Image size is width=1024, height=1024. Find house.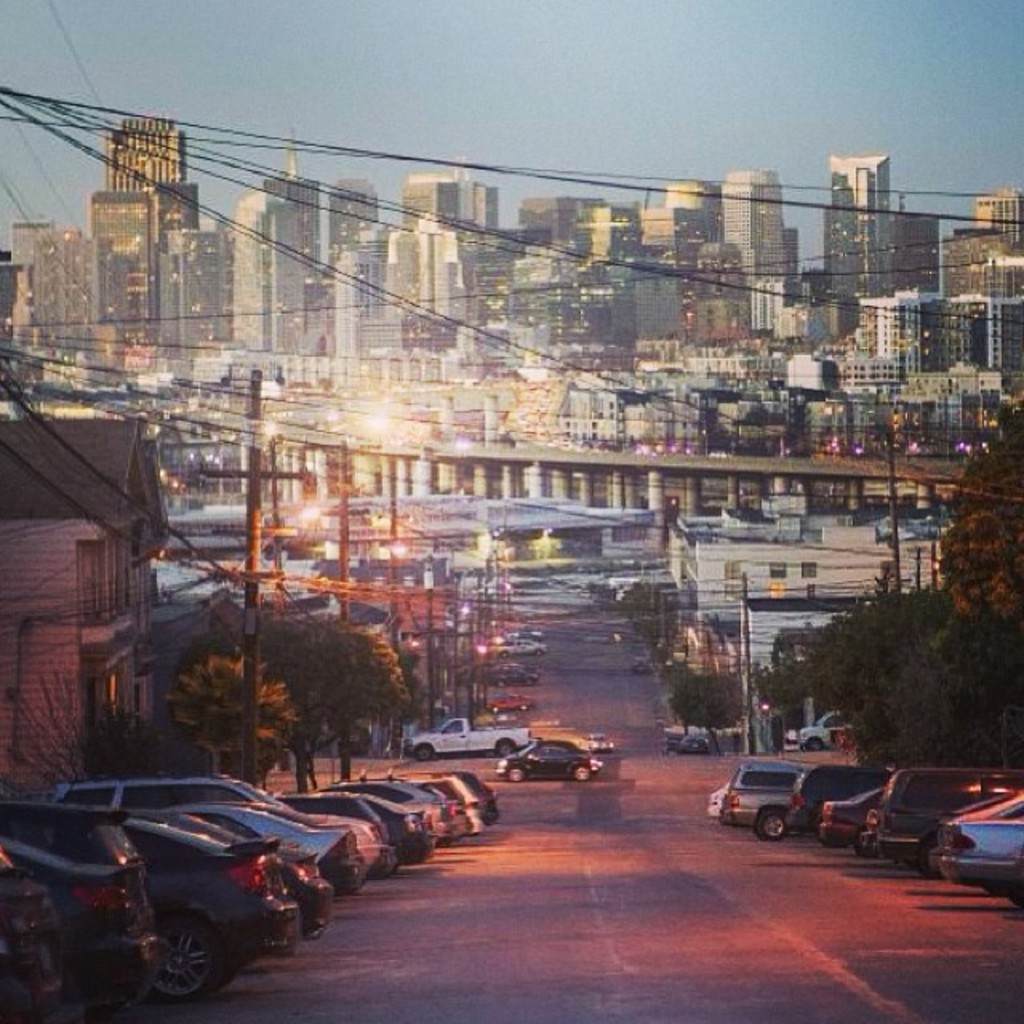
{"left": 966, "top": 176, "right": 1022, "bottom": 248}.
